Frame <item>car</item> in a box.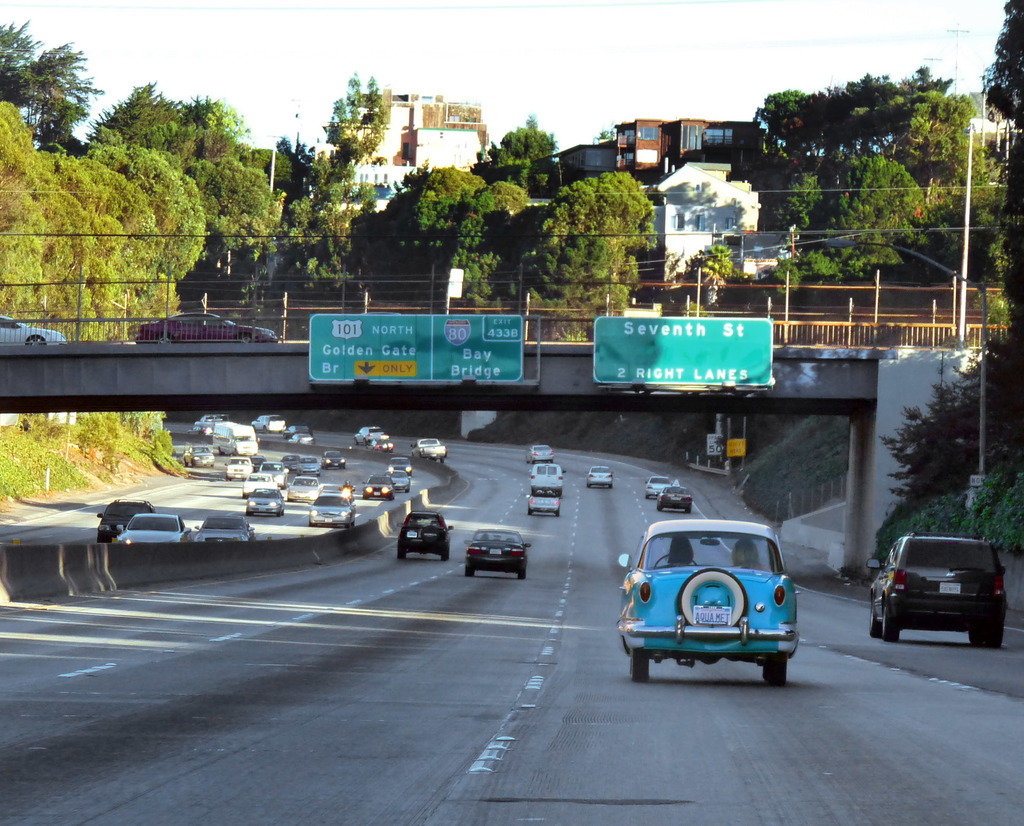
bbox(363, 473, 396, 500).
